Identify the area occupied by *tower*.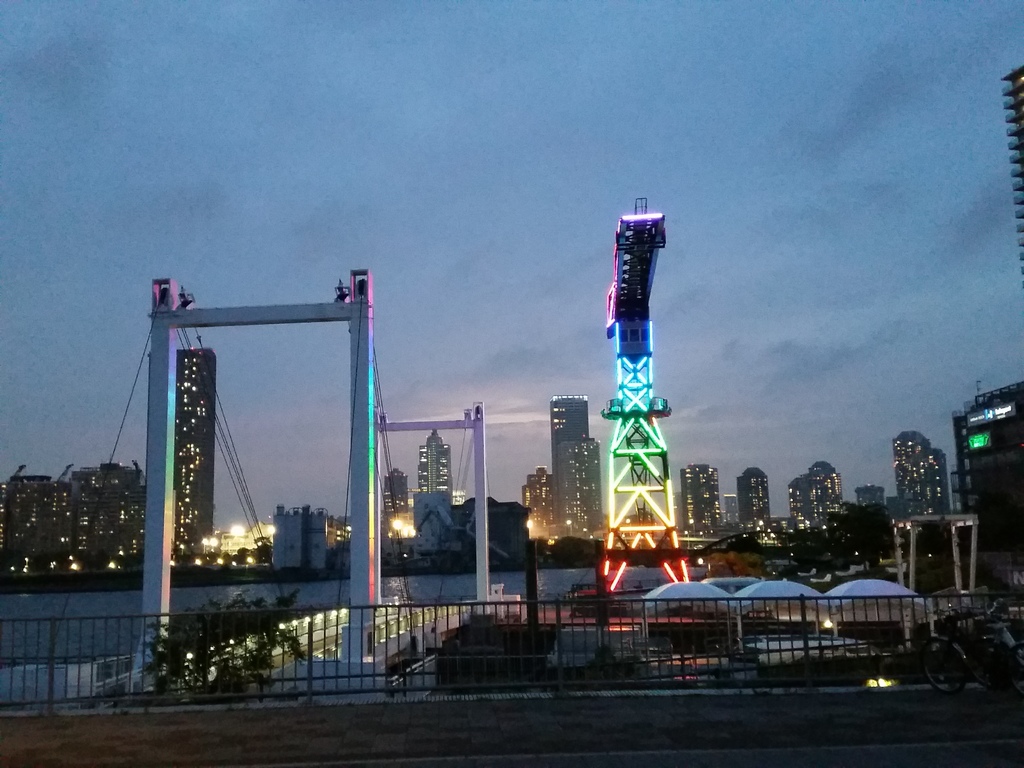
Area: {"left": 685, "top": 462, "right": 721, "bottom": 529}.
